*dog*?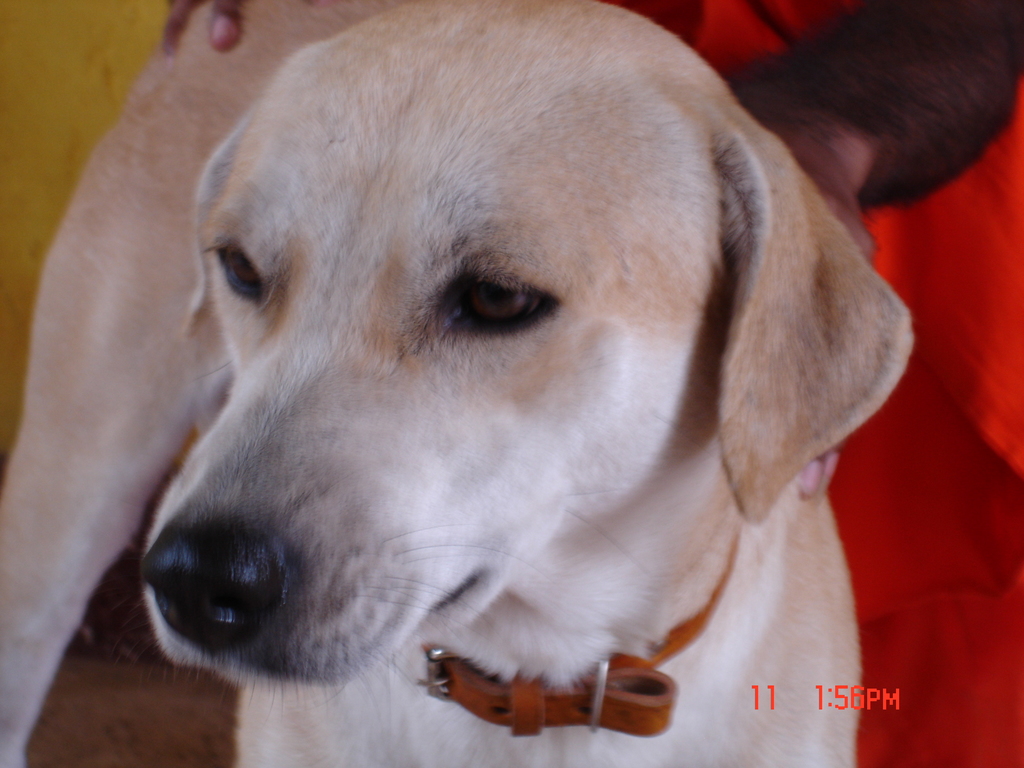
(0,0,920,767)
